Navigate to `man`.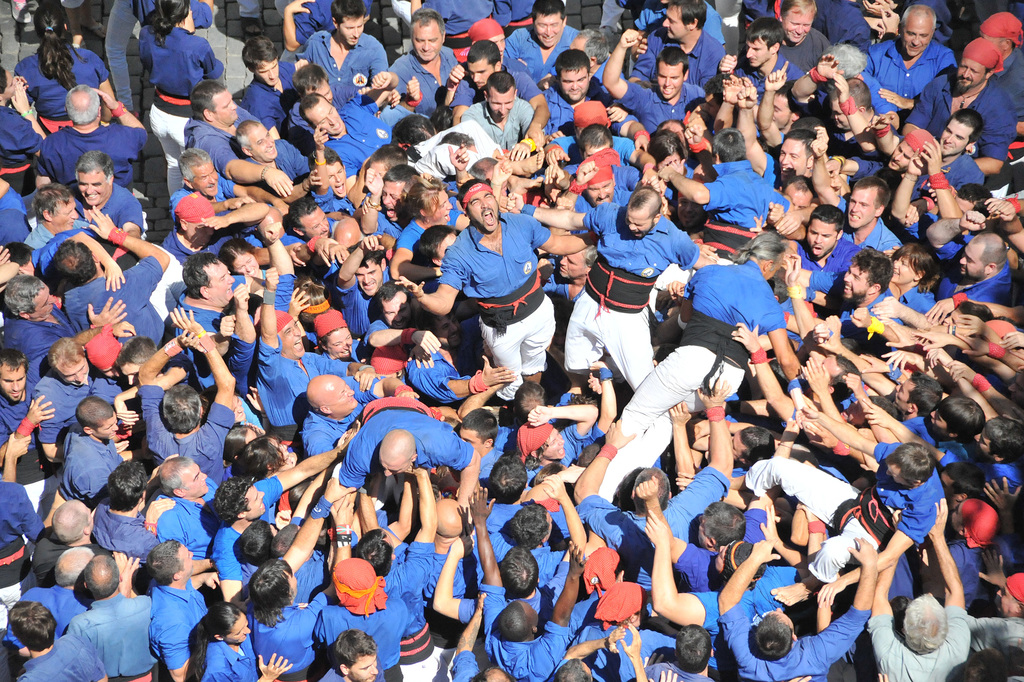
Navigation target: x1=610, y1=228, x2=807, y2=509.
